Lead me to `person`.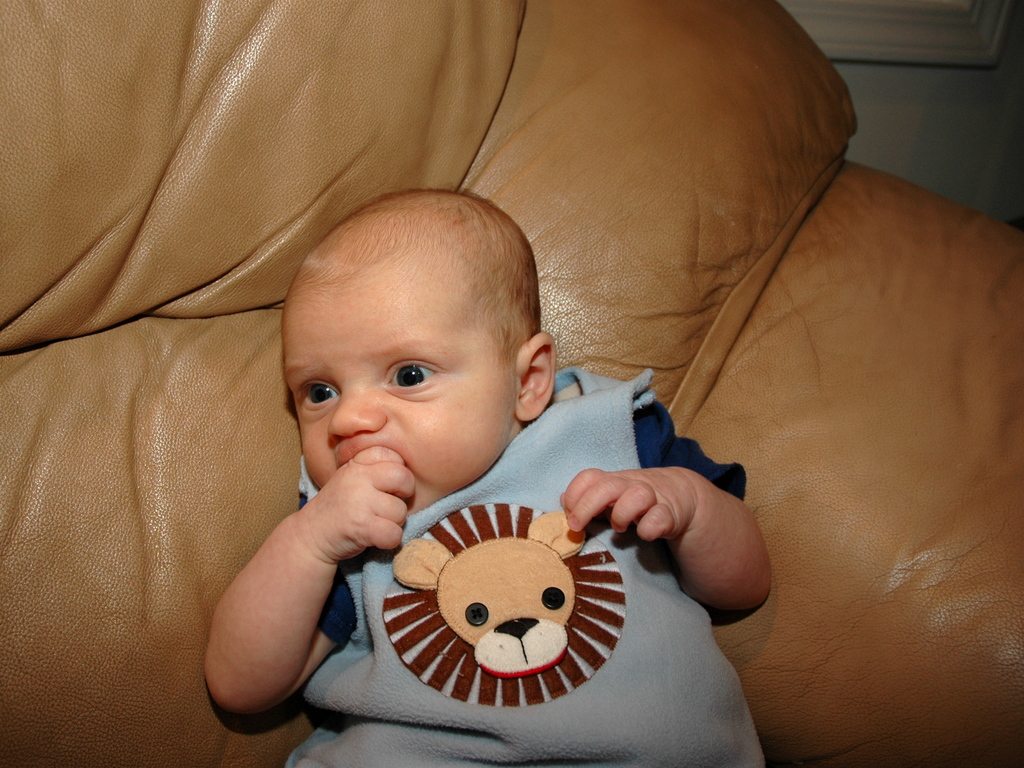
Lead to pyautogui.locateOnScreen(193, 64, 783, 756).
